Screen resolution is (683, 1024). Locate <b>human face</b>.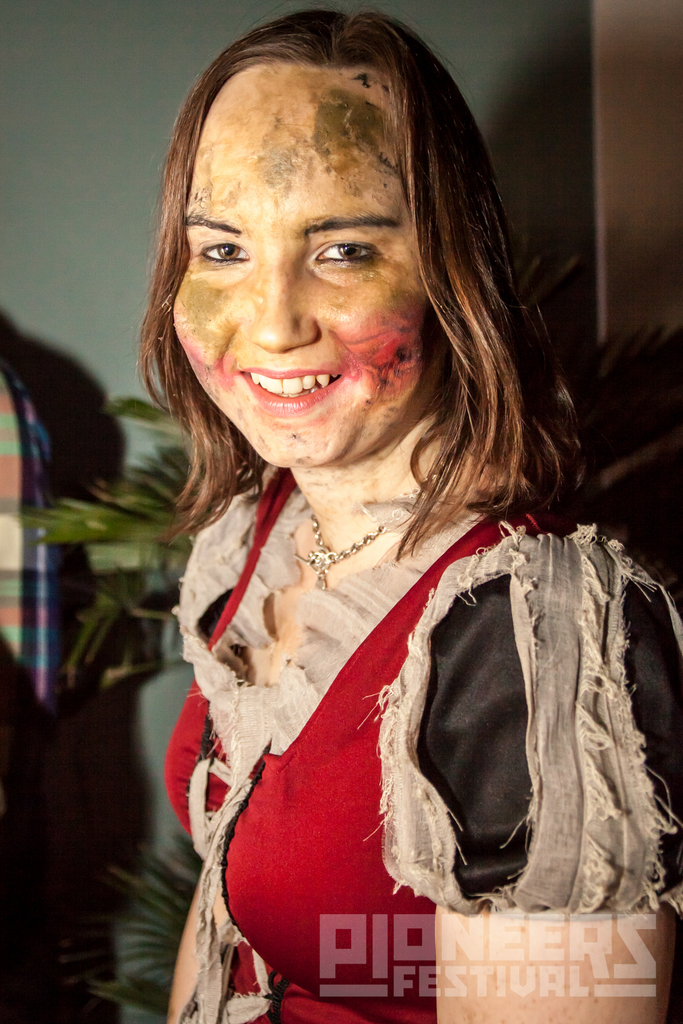
pyautogui.locateOnScreen(170, 69, 447, 465).
